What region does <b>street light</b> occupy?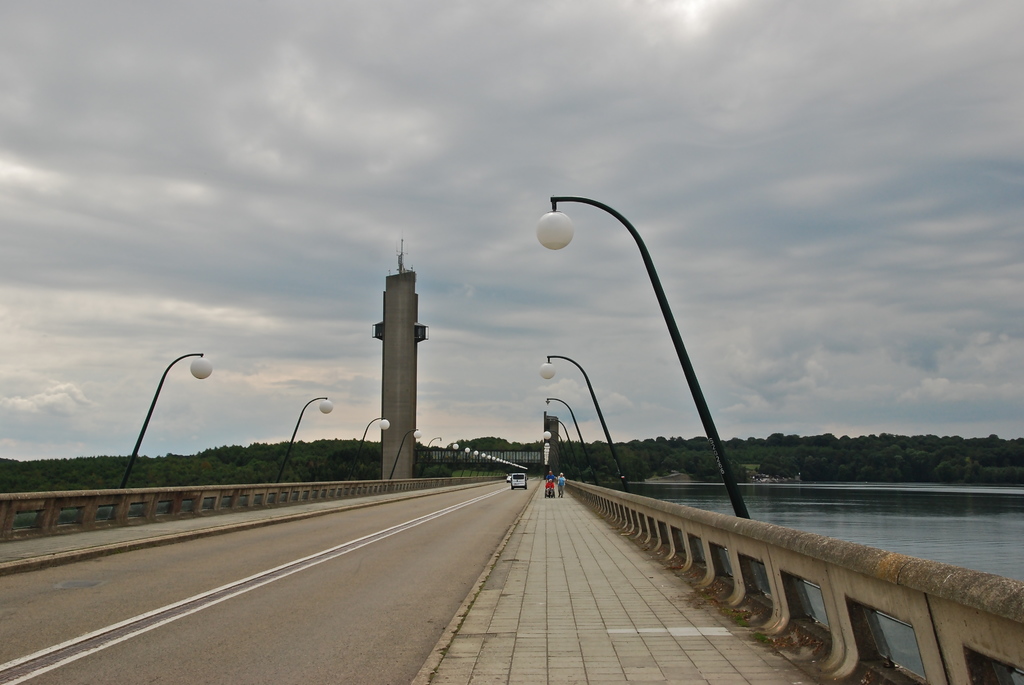
536, 196, 756, 526.
